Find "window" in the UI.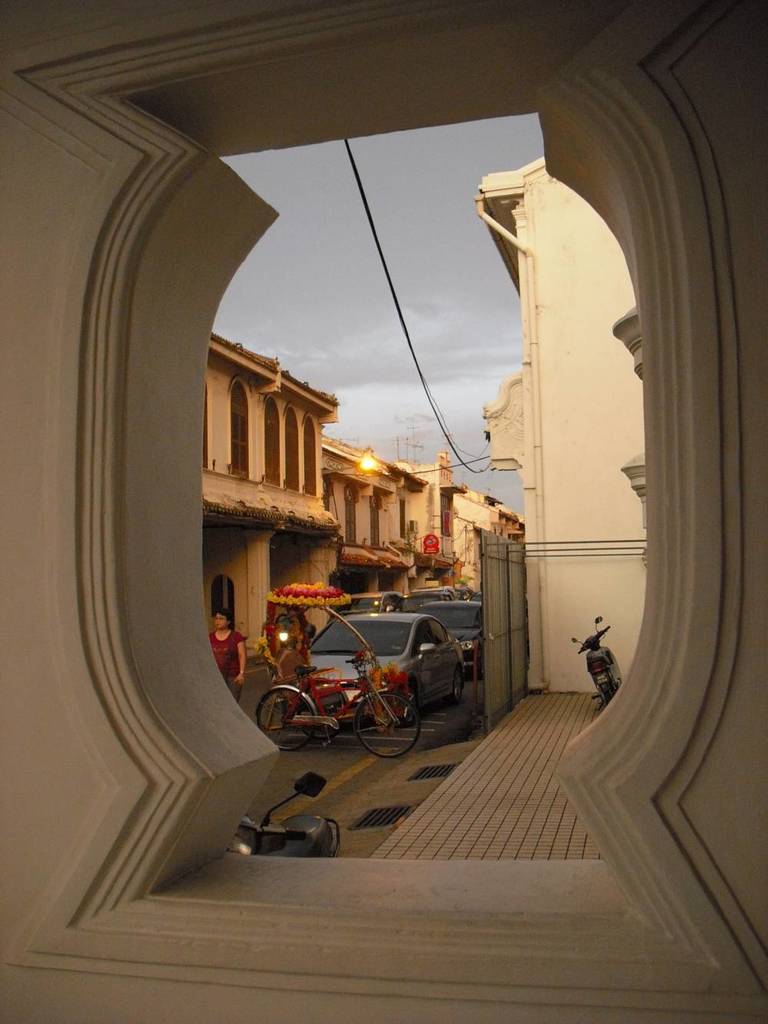
UI element at (left=342, top=483, right=353, bottom=547).
